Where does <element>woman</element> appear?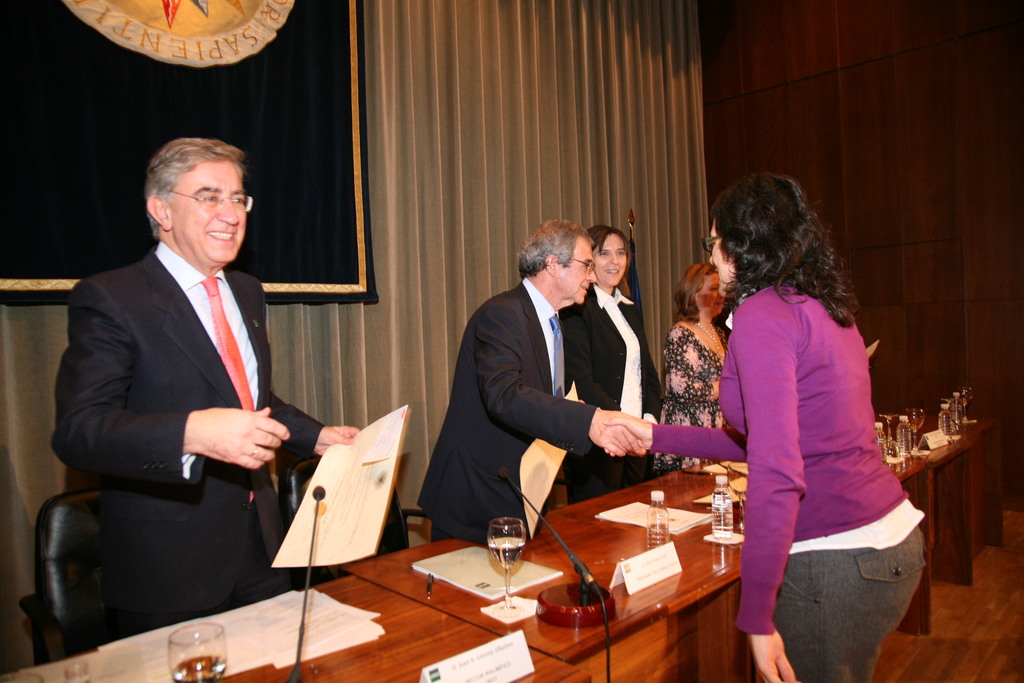
Appears at bbox(560, 228, 666, 505).
